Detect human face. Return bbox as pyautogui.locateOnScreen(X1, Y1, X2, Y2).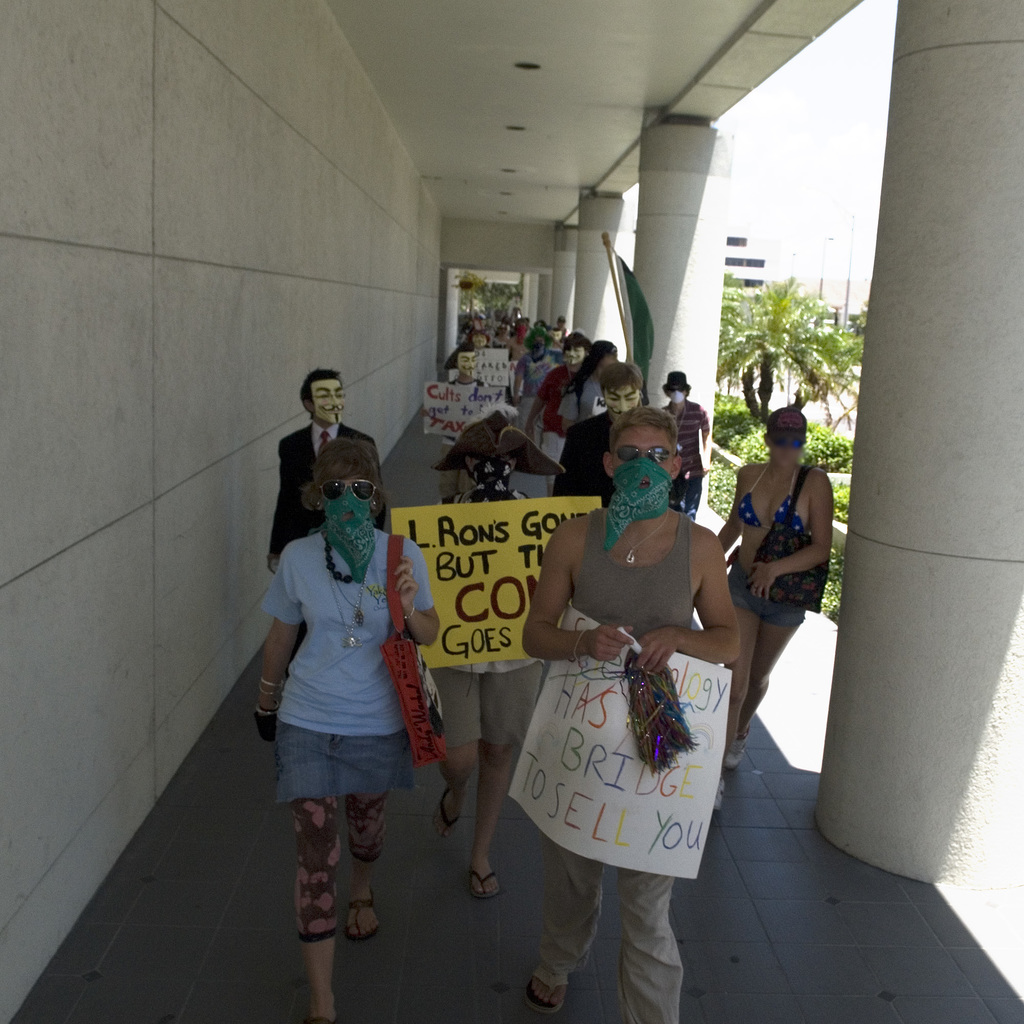
pyautogui.locateOnScreen(327, 475, 381, 545).
